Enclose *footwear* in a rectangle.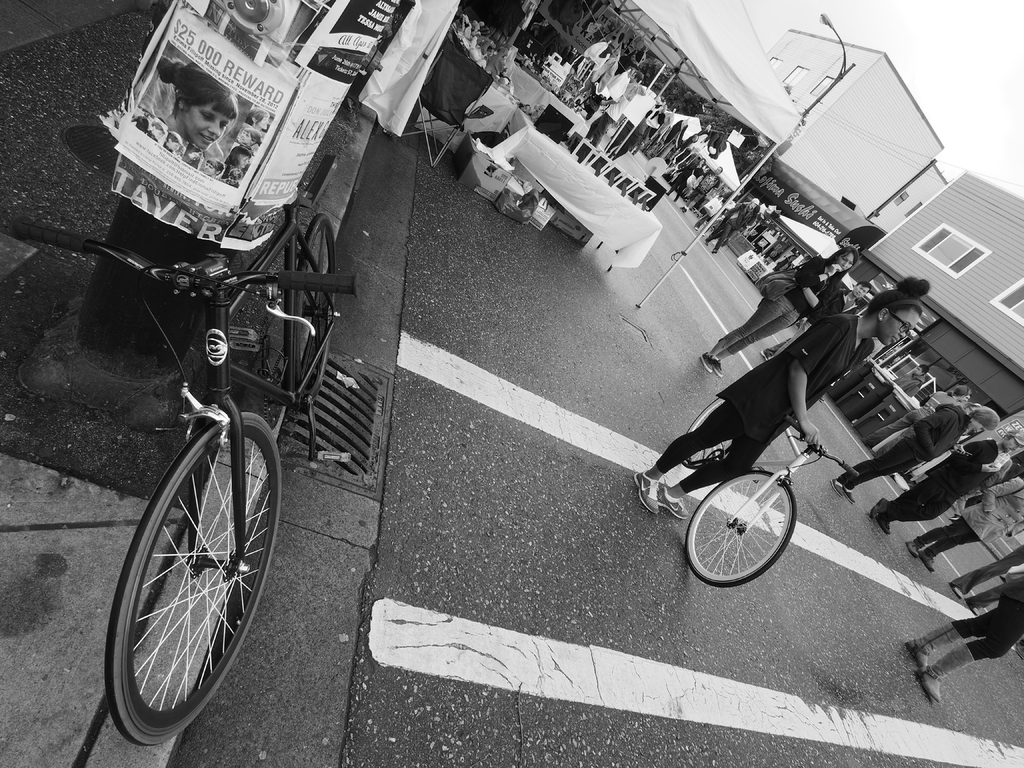
660 480 693 521.
